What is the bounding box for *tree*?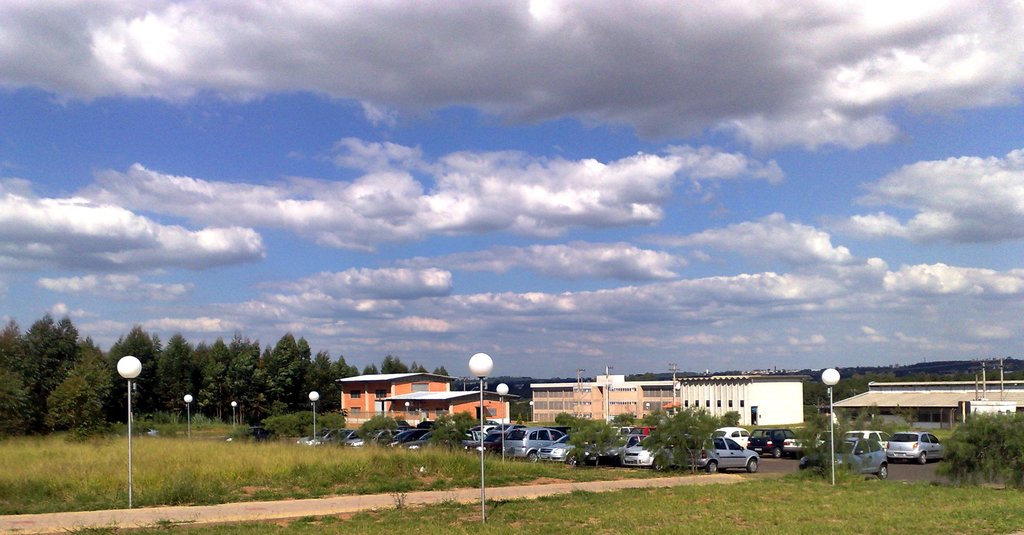
x1=0 y1=317 x2=86 y2=438.
